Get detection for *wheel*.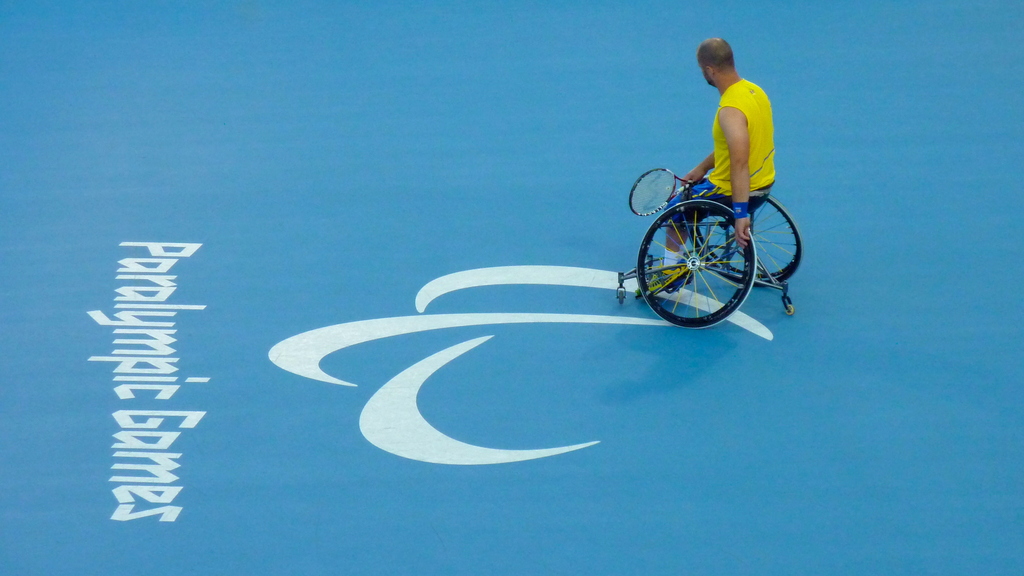
Detection: select_region(786, 304, 795, 315).
